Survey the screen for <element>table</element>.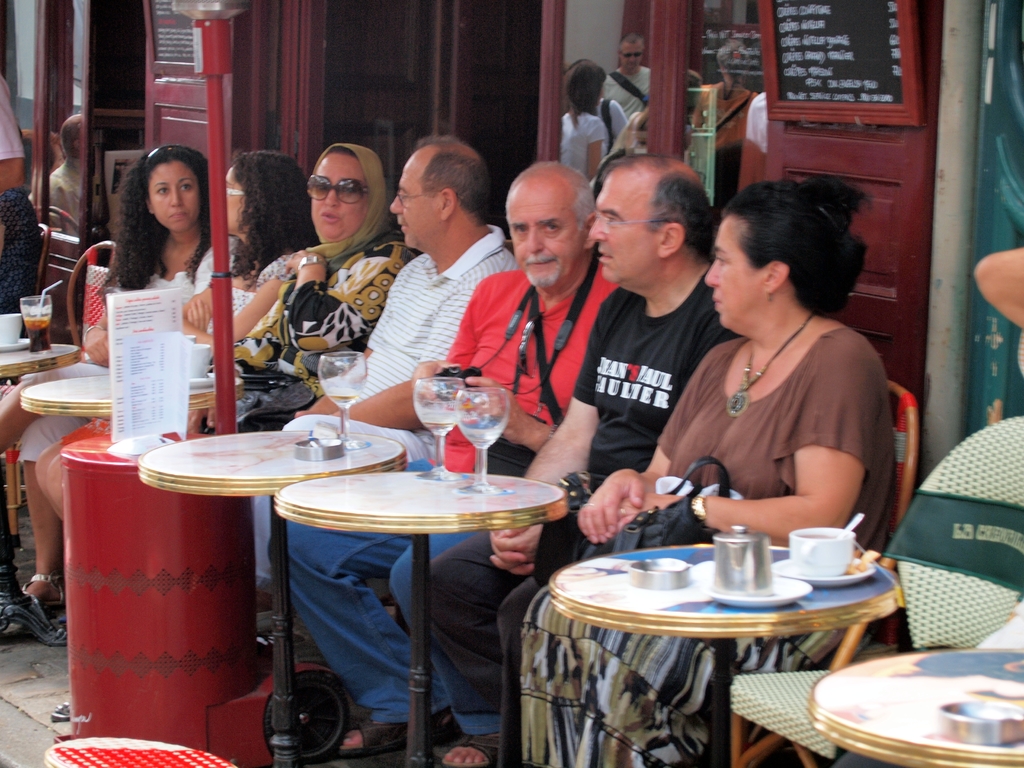
Survey found: region(550, 544, 904, 767).
